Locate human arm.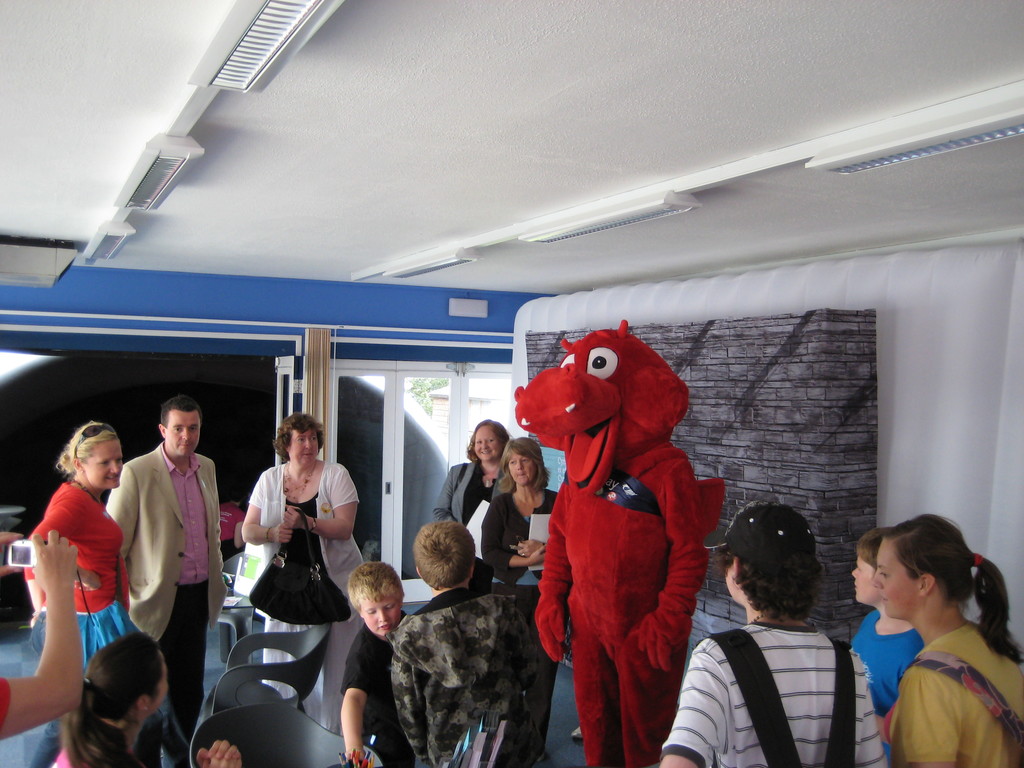
Bounding box: 906:663:968:767.
